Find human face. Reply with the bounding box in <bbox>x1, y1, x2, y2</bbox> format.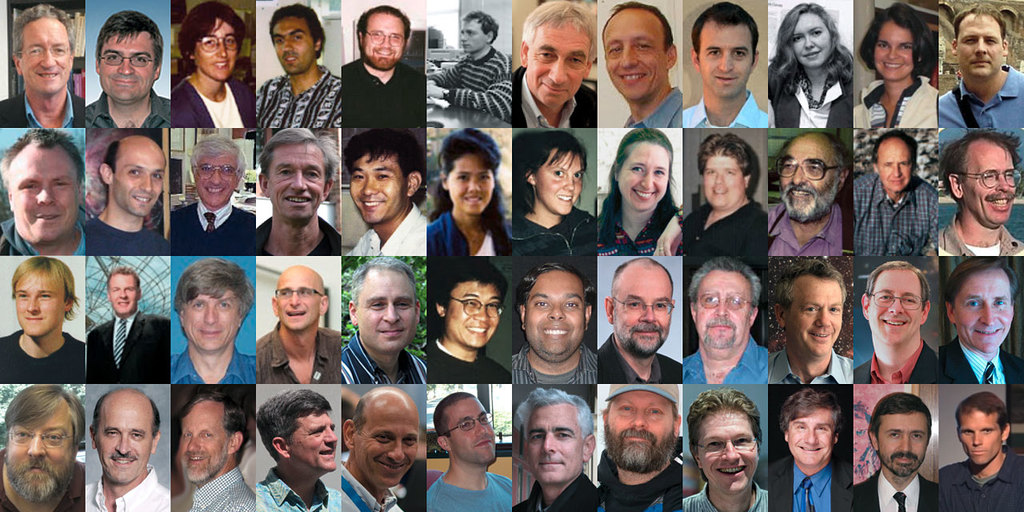
<bbox>536, 146, 581, 217</bbox>.
